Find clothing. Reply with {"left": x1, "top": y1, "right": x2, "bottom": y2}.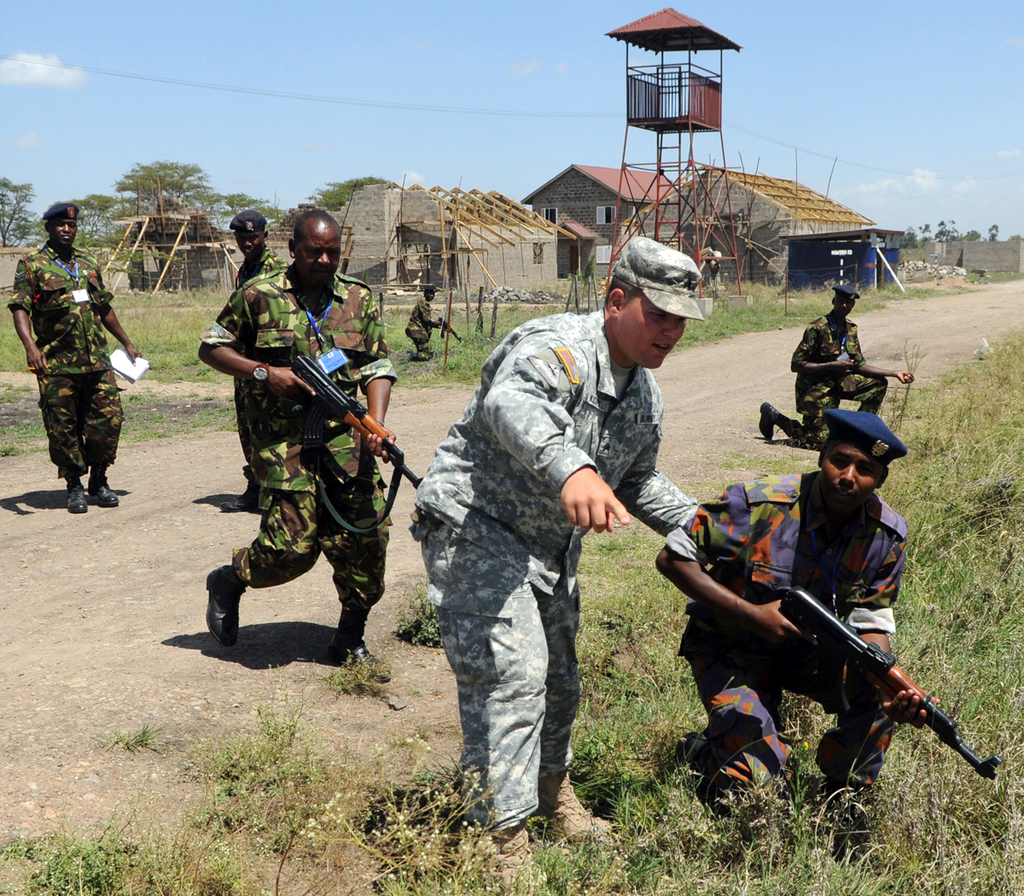
{"left": 2, "top": 236, "right": 133, "bottom": 489}.
